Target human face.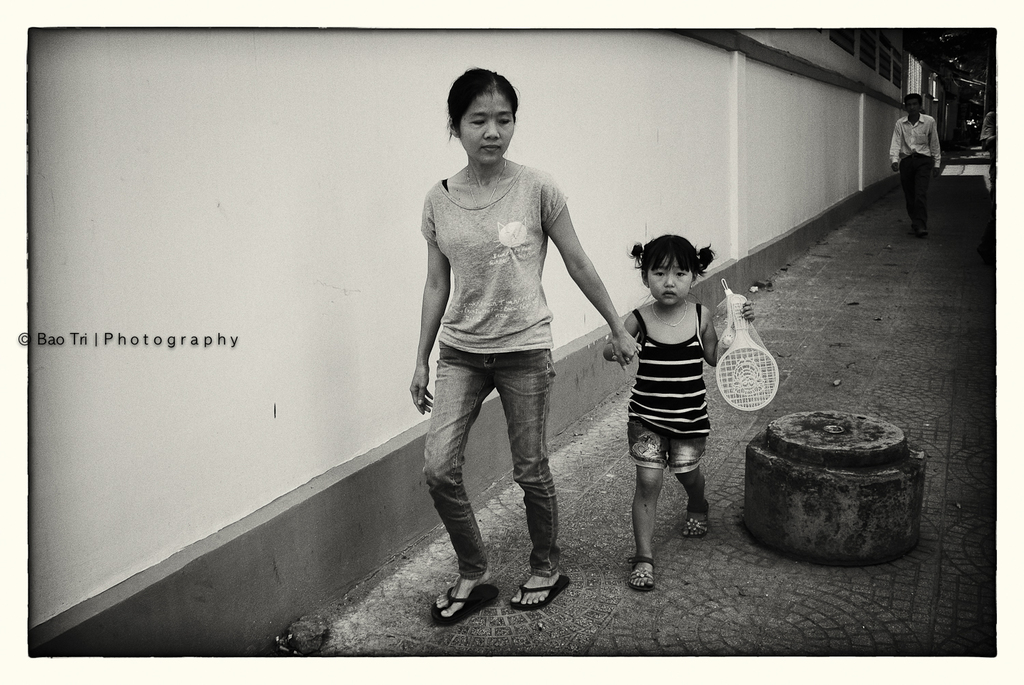
Target region: {"x1": 457, "y1": 90, "x2": 513, "y2": 163}.
